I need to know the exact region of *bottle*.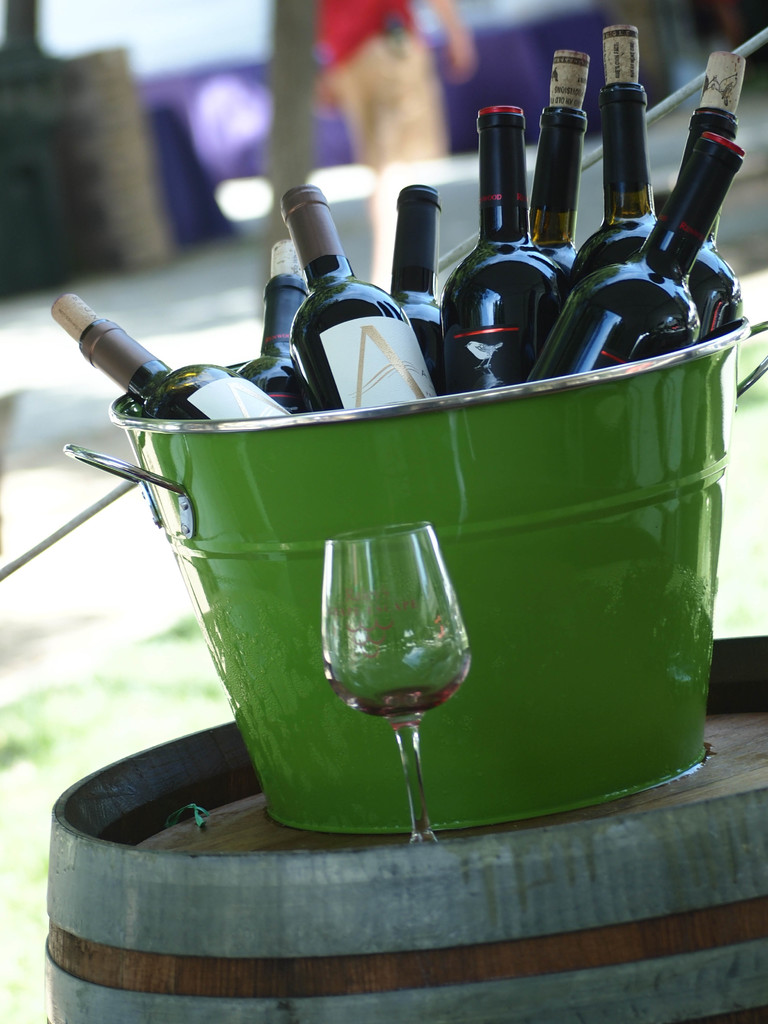
Region: [444,108,572,395].
